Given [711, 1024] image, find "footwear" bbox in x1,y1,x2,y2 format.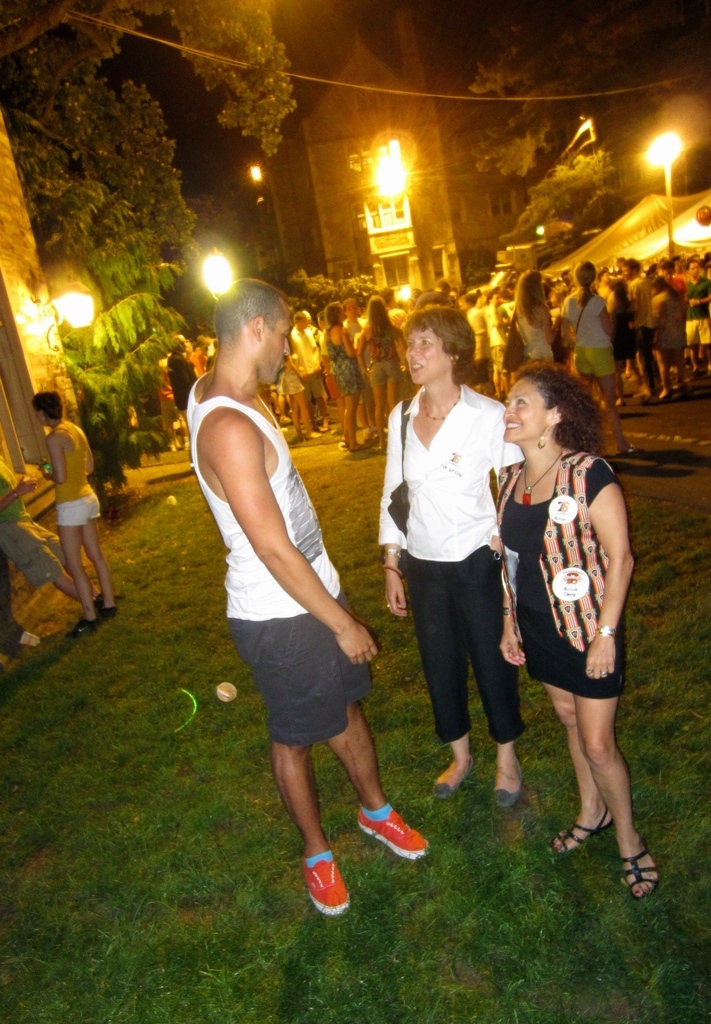
557,801,610,858.
